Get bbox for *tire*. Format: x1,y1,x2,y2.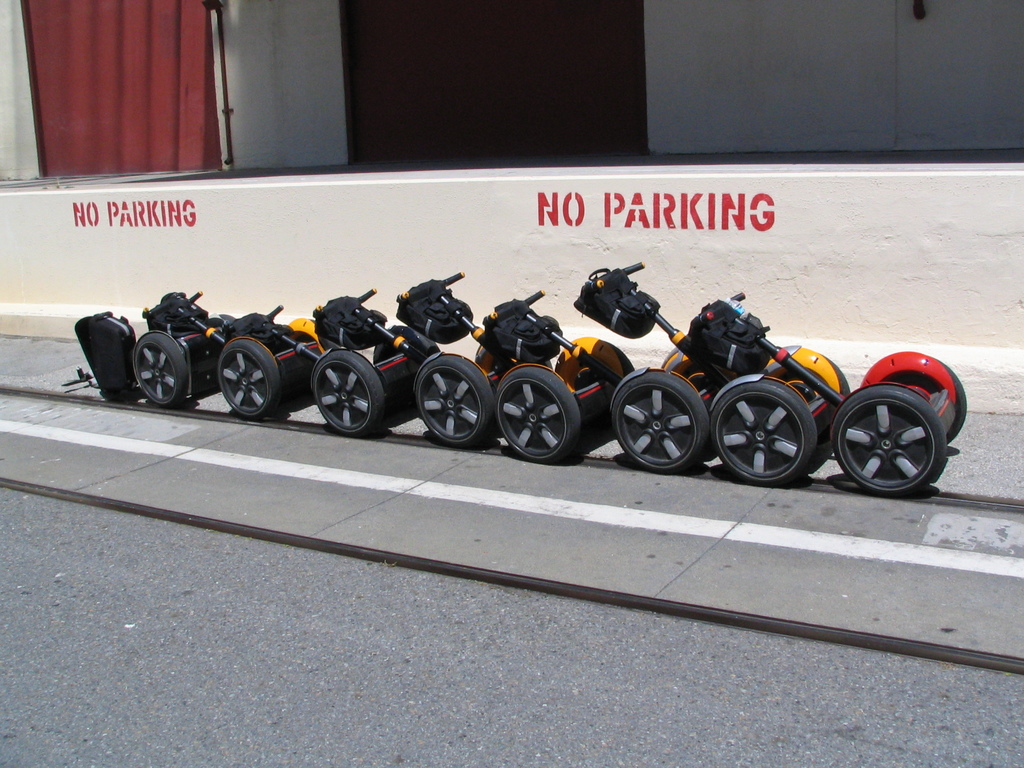
316,345,387,434.
